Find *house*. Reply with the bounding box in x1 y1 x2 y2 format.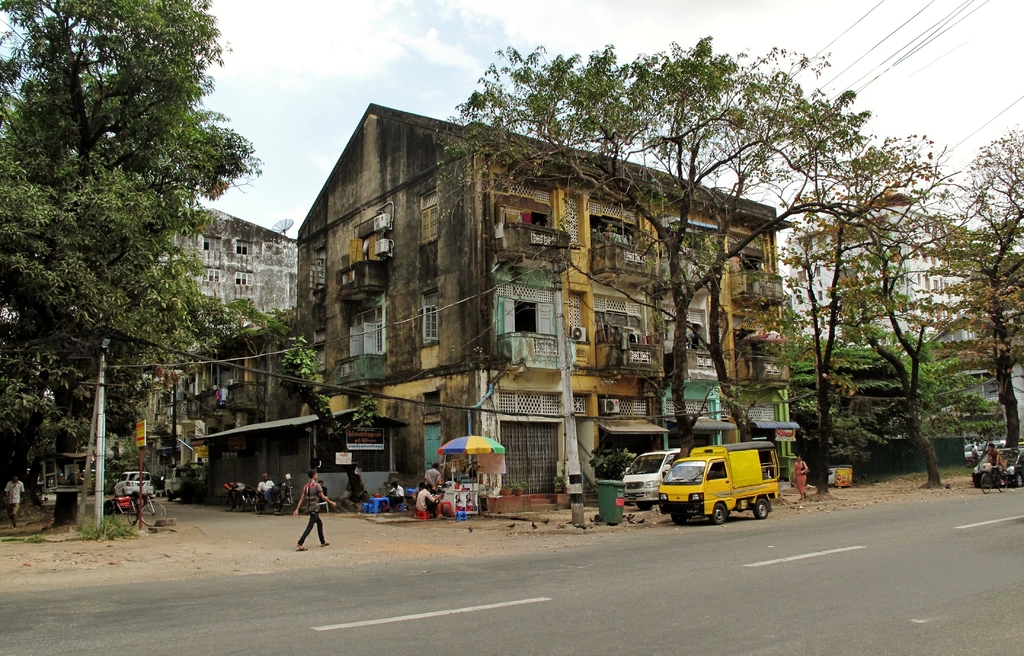
189 101 792 513.
